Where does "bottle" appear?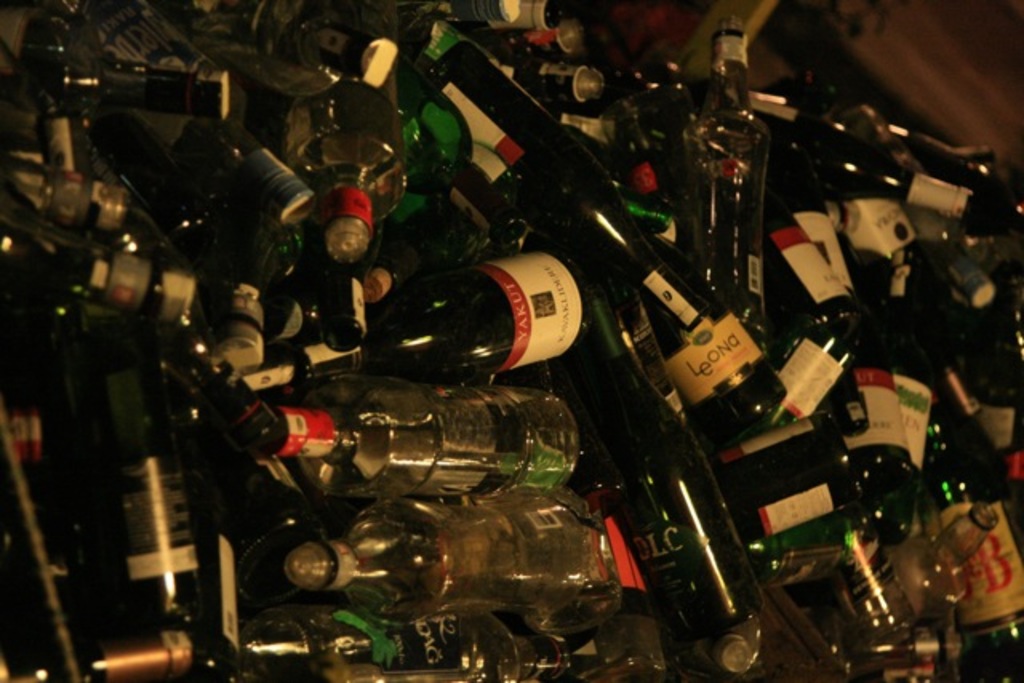
Appears at x1=755, y1=109, x2=1005, y2=283.
